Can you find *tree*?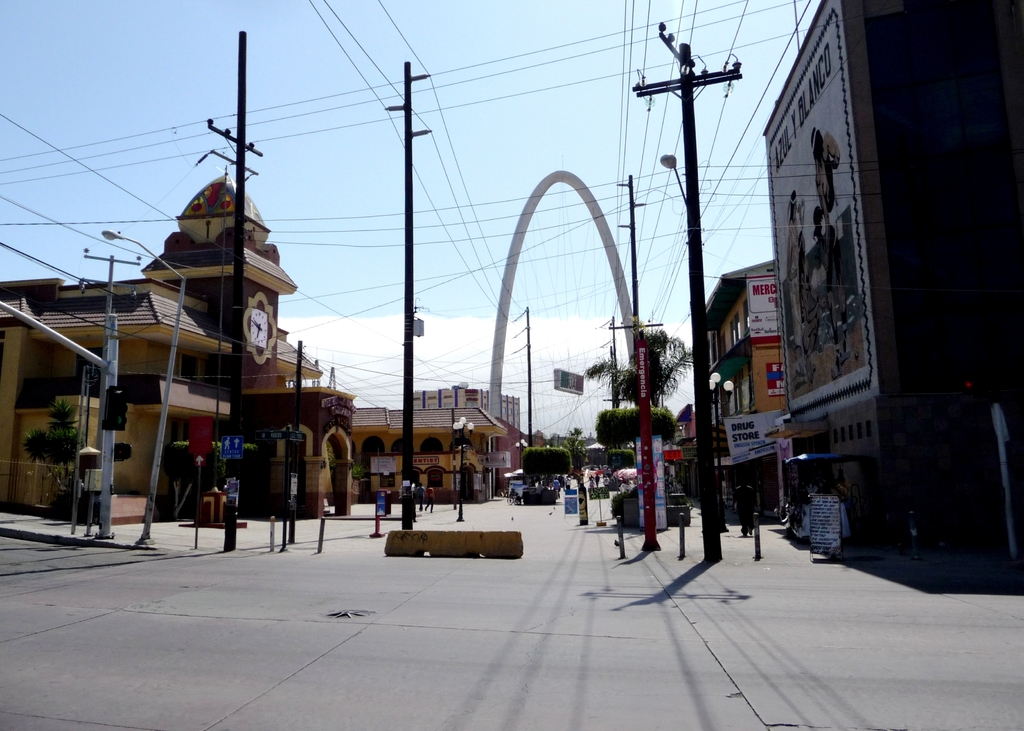
Yes, bounding box: crop(573, 319, 689, 408).
